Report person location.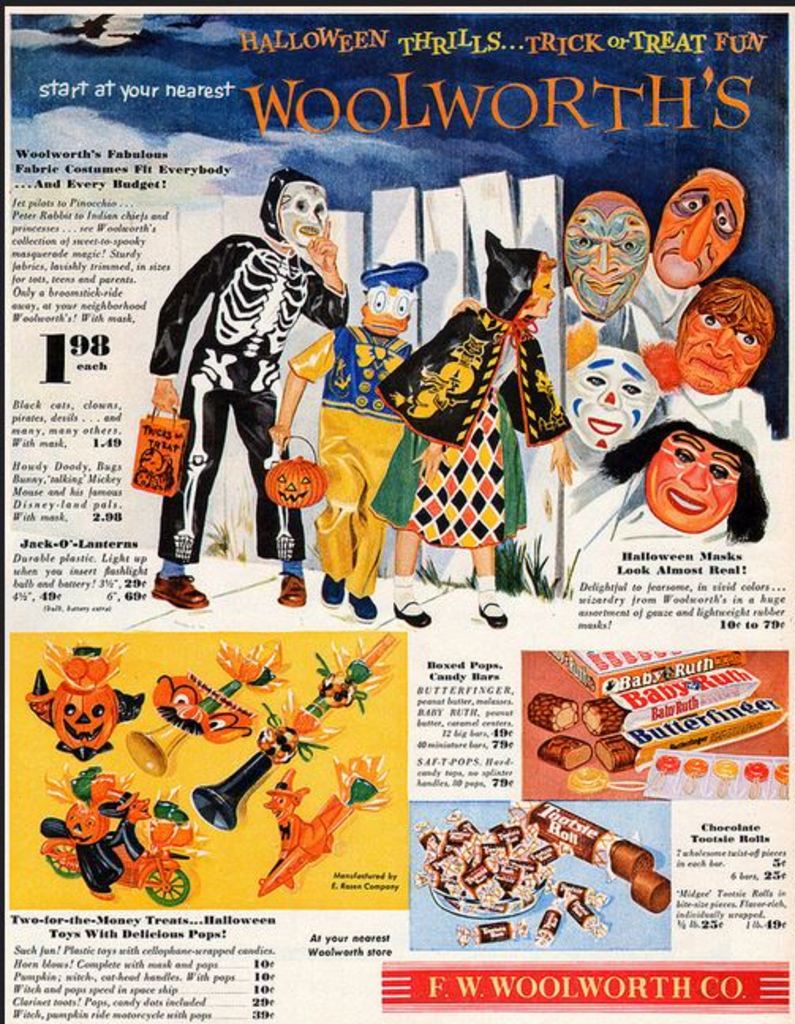
Report: box(139, 166, 354, 605).
